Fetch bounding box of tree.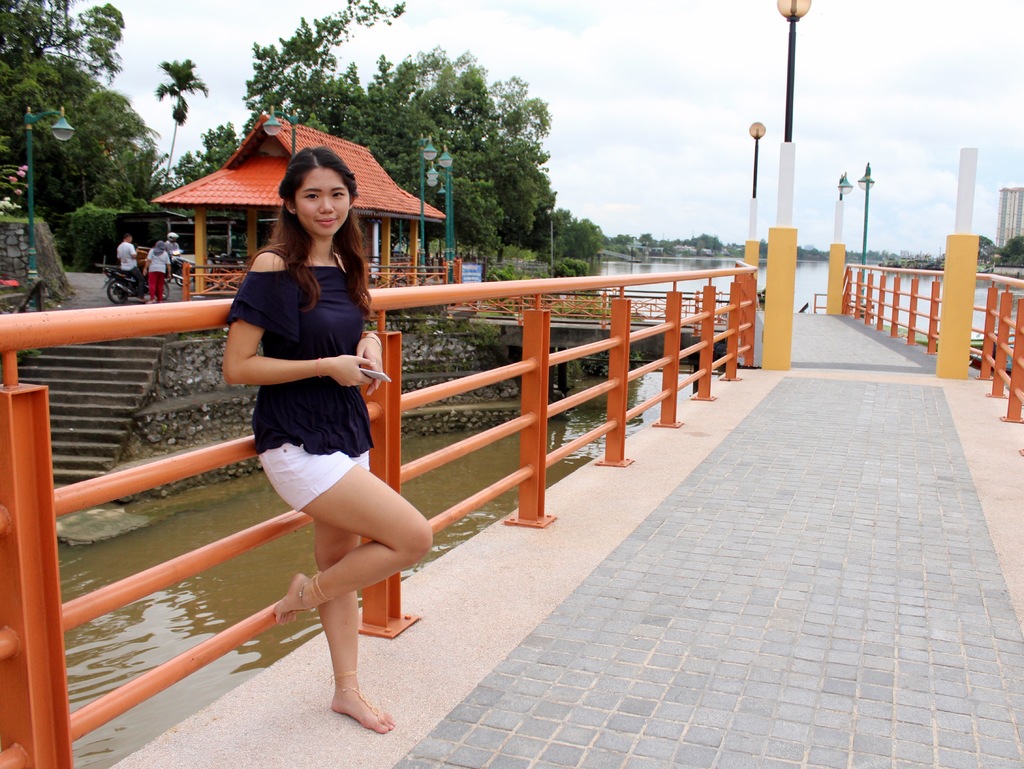
Bbox: bbox=[685, 232, 717, 251].
